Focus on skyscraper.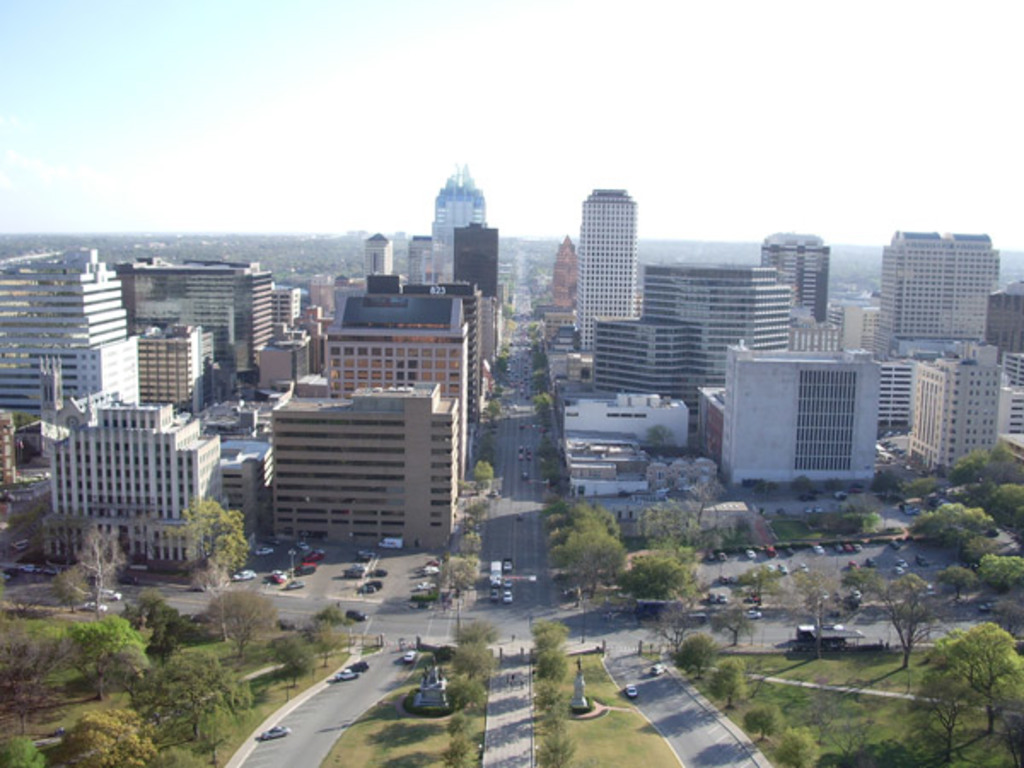
Focused at box=[418, 164, 492, 282].
